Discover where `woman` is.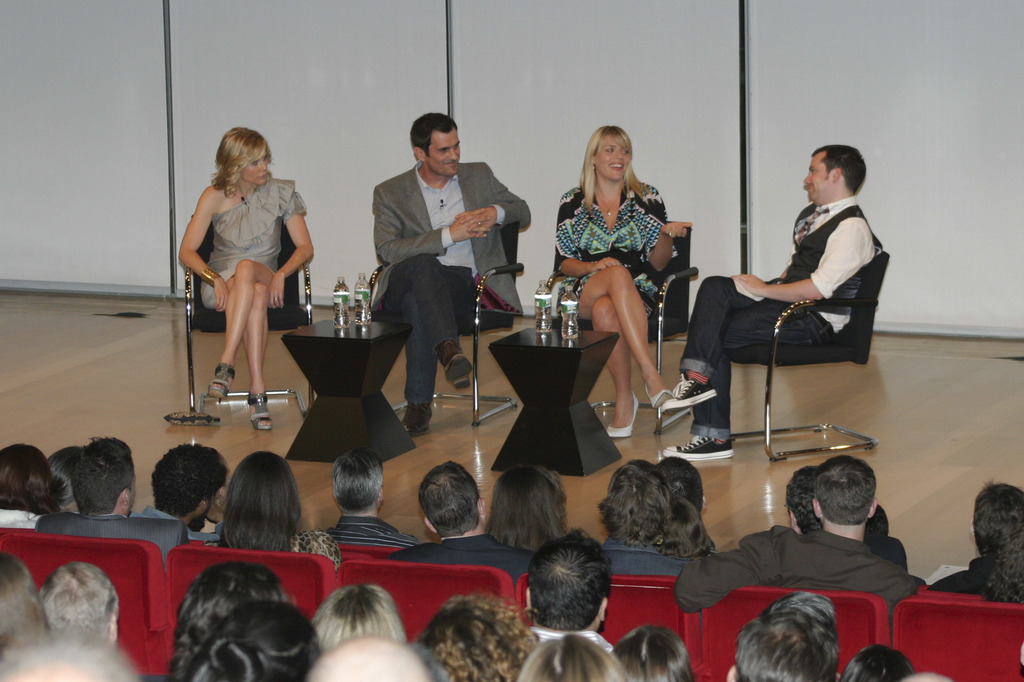
Discovered at 552 99 689 455.
